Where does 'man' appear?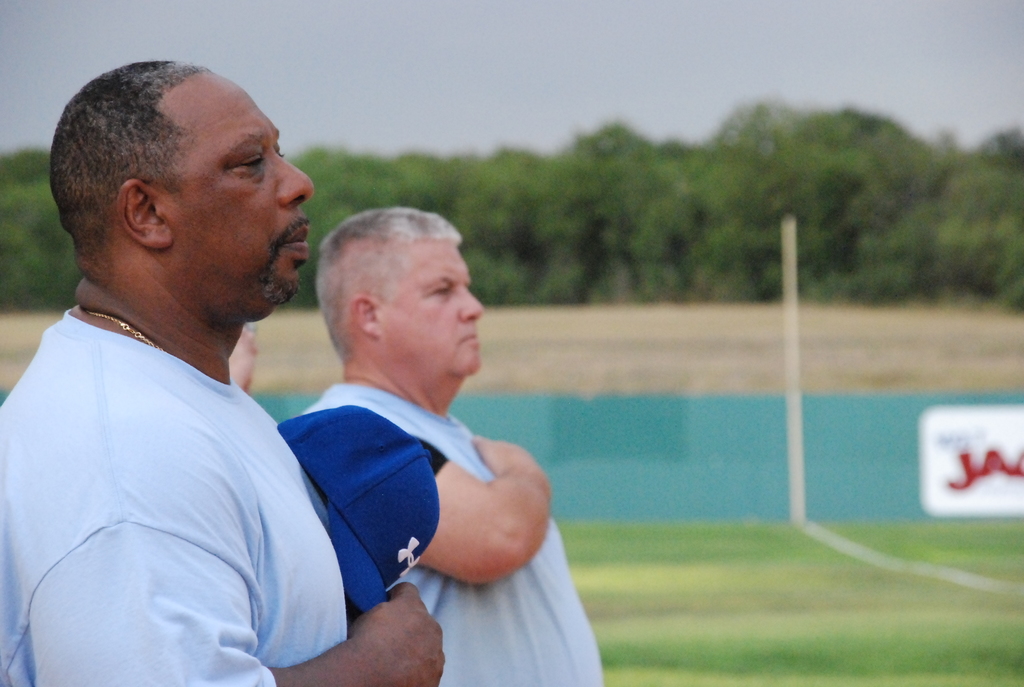
Appears at 282:206:605:686.
